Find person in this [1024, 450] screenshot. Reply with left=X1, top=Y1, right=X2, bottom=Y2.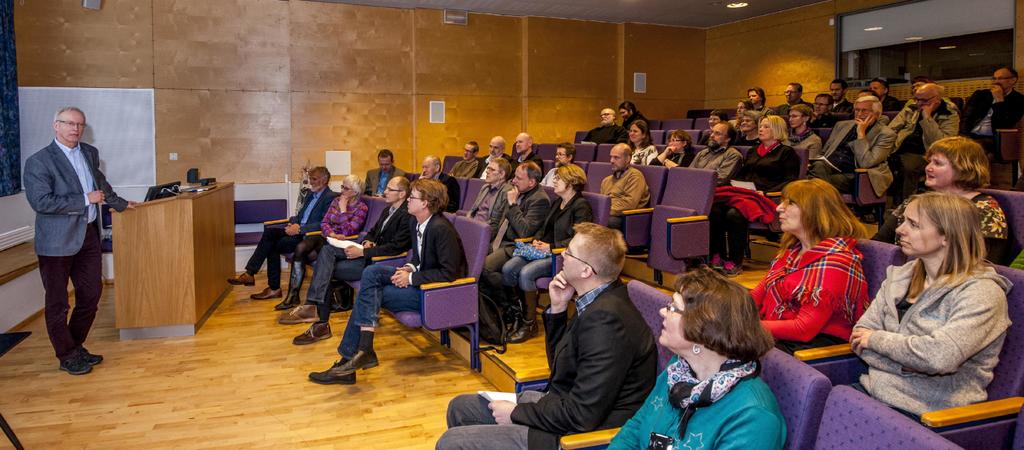
left=710, top=114, right=803, bottom=276.
